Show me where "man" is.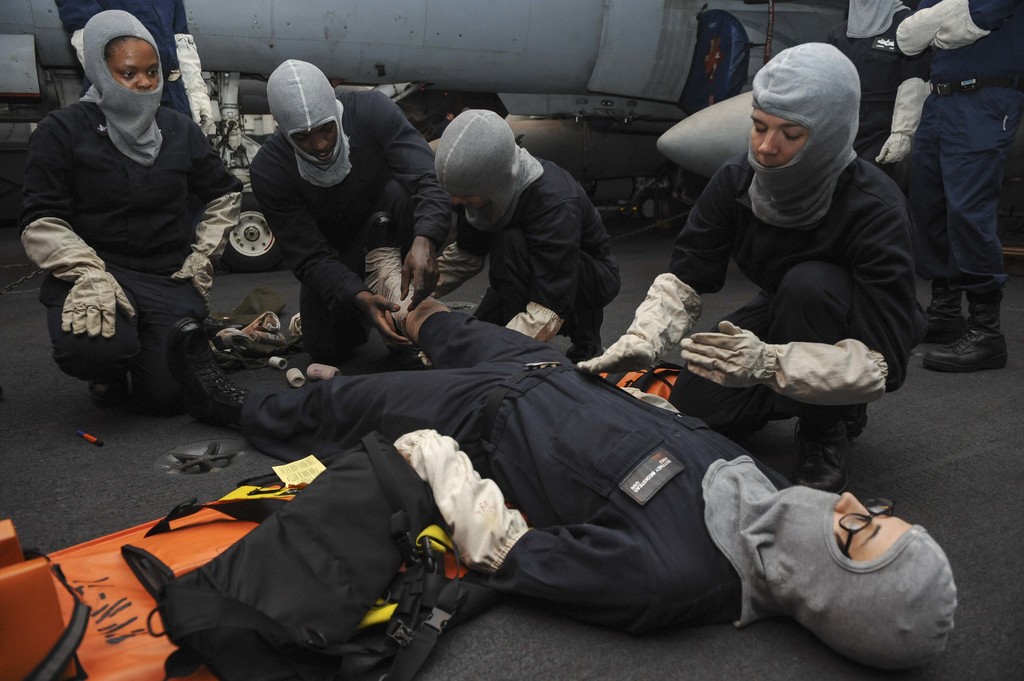
"man" is at pyautogui.locateOnScreen(133, 208, 868, 680).
